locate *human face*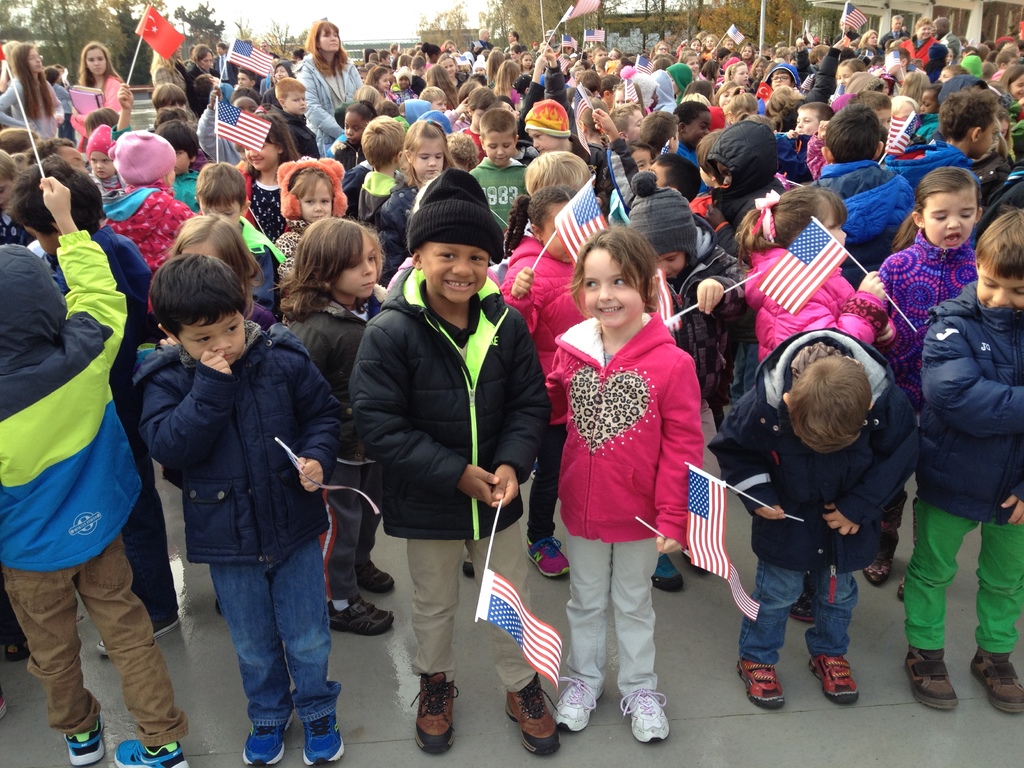
crop(736, 65, 751, 86)
